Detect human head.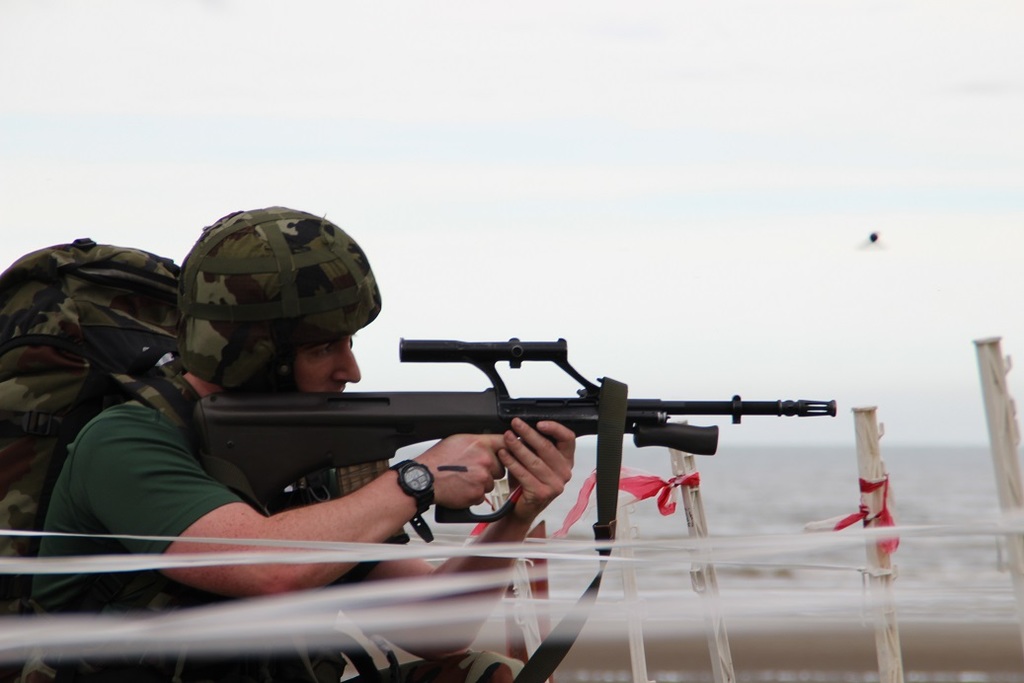
Detected at detection(167, 202, 392, 403).
